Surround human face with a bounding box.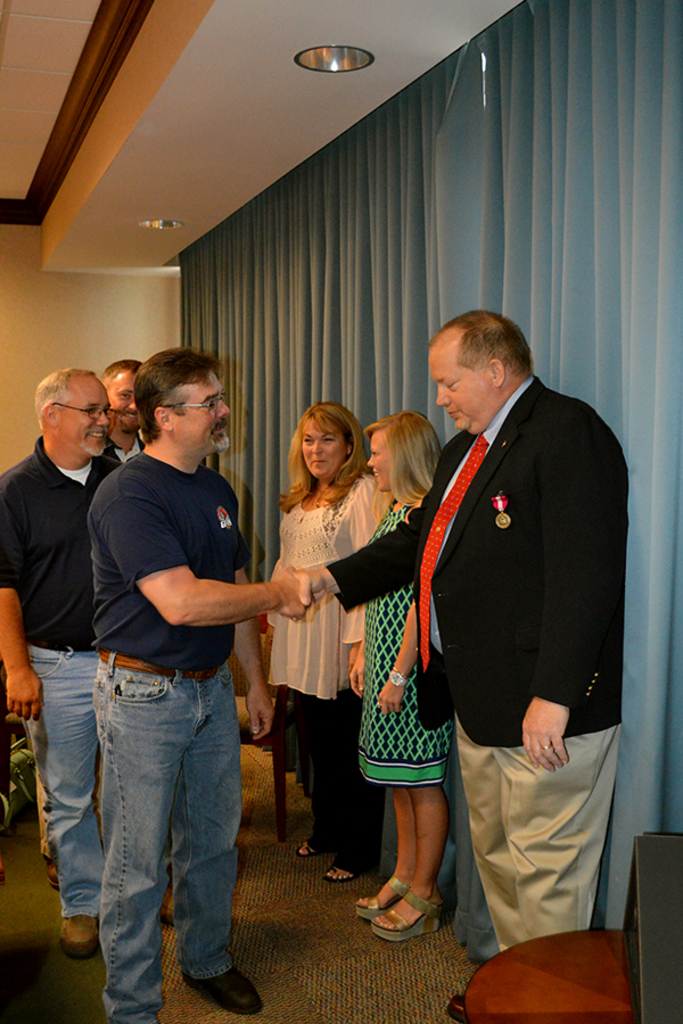
<bbox>176, 375, 230, 453</bbox>.
